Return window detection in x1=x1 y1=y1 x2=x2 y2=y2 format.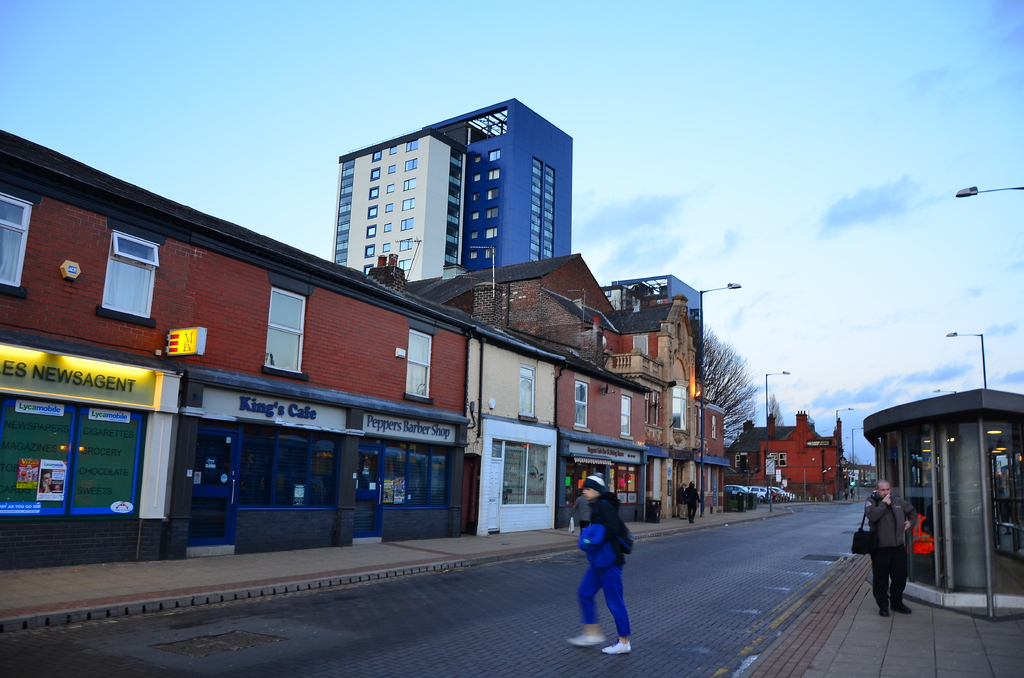
x1=385 y1=182 x2=394 y2=191.
